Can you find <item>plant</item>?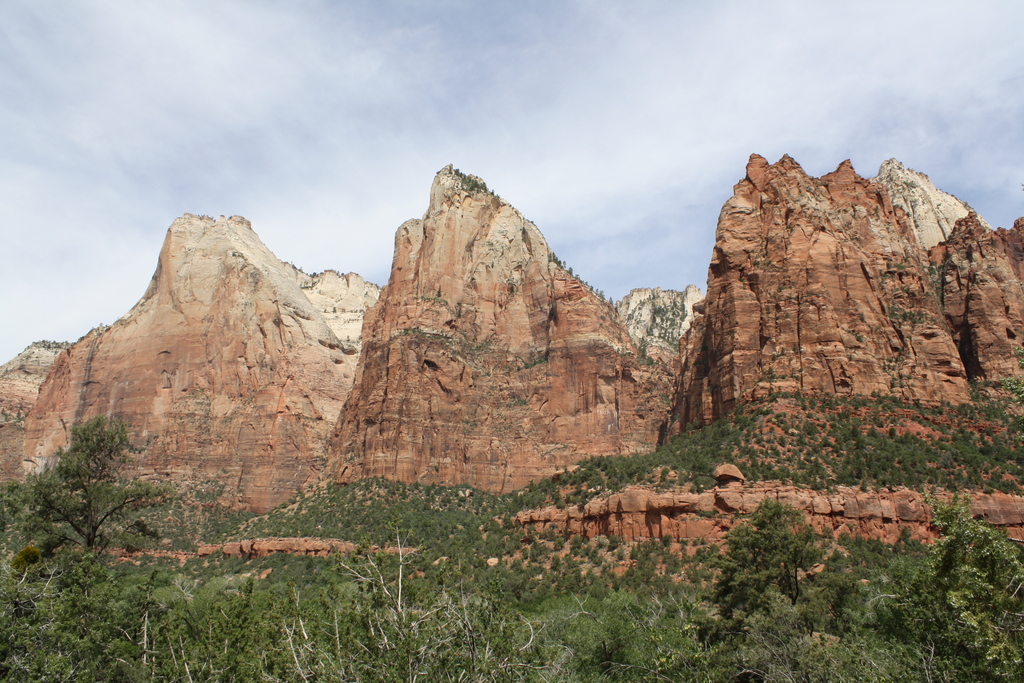
Yes, bounding box: l=774, t=283, r=791, b=295.
